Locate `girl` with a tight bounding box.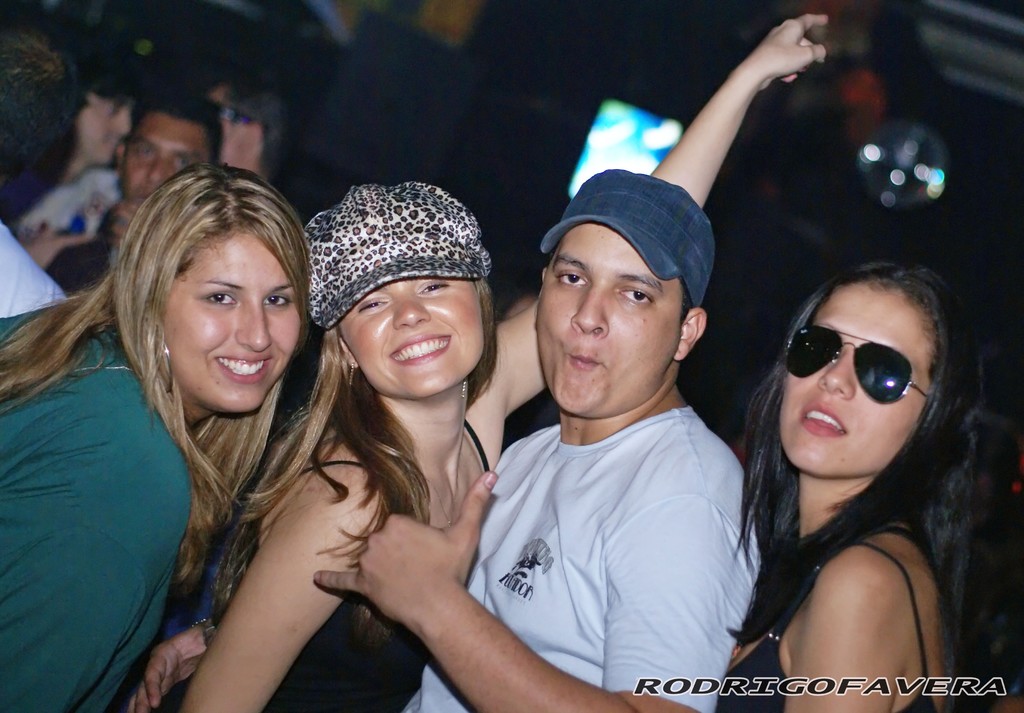
(x1=0, y1=163, x2=317, y2=712).
